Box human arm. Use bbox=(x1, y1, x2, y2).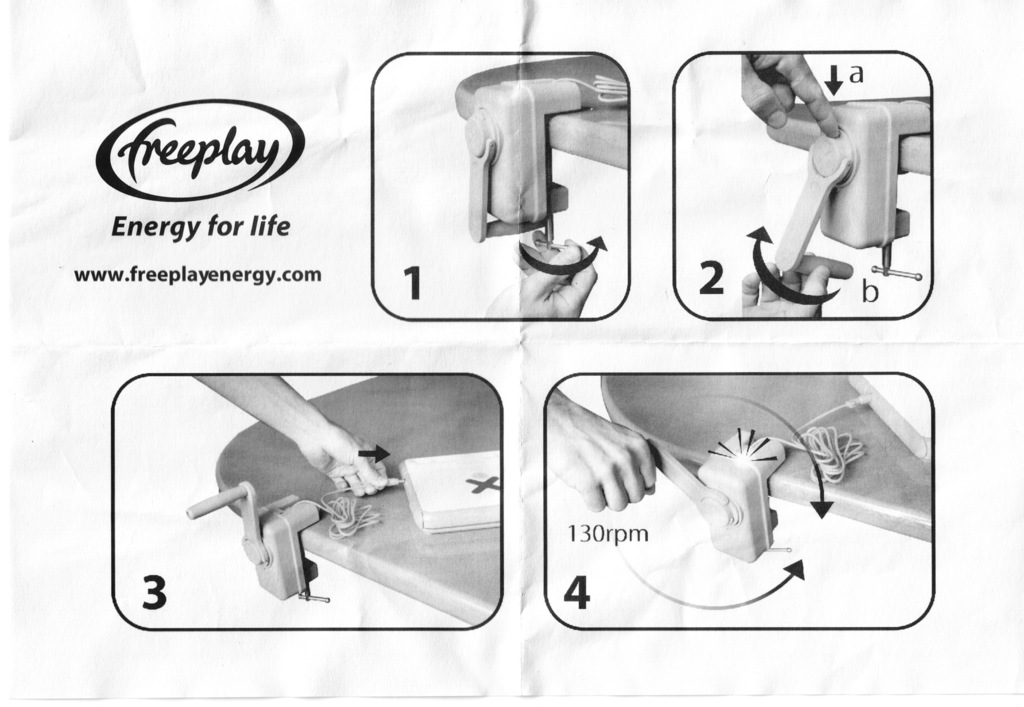
bbox=(548, 382, 668, 516).
